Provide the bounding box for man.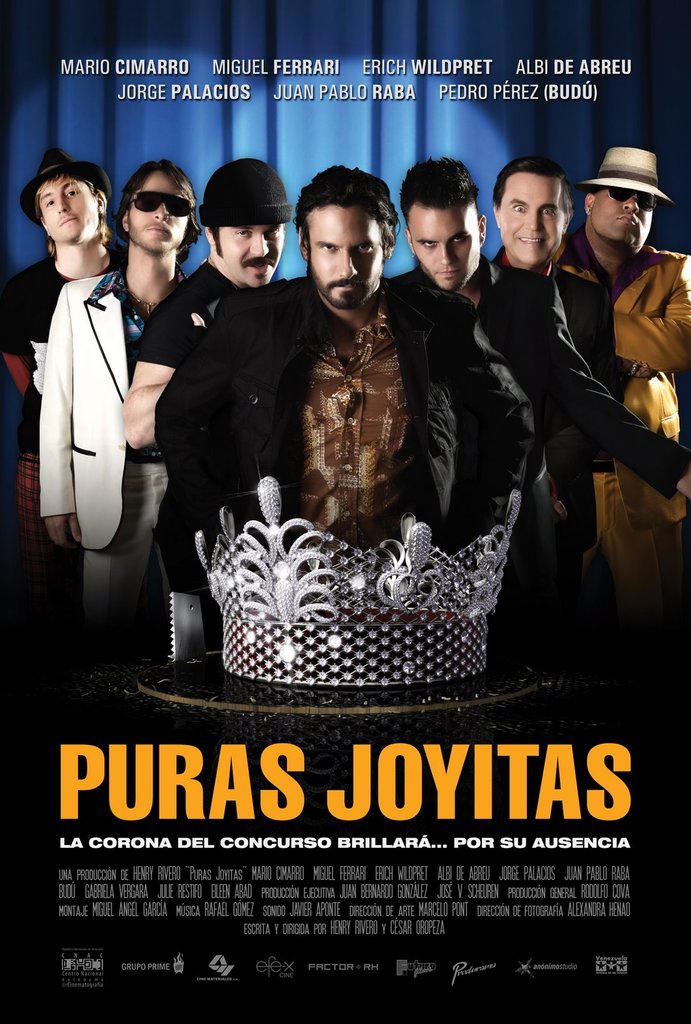
154 161 543 657.
